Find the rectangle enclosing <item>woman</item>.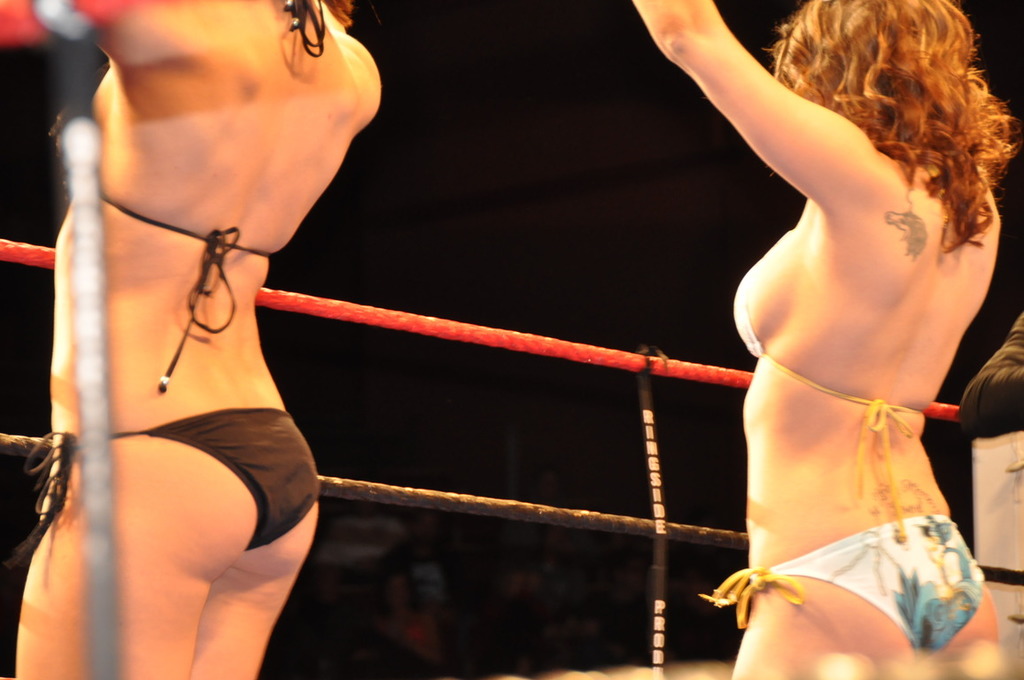
<region>619, 0, 1023, 668</region>.
